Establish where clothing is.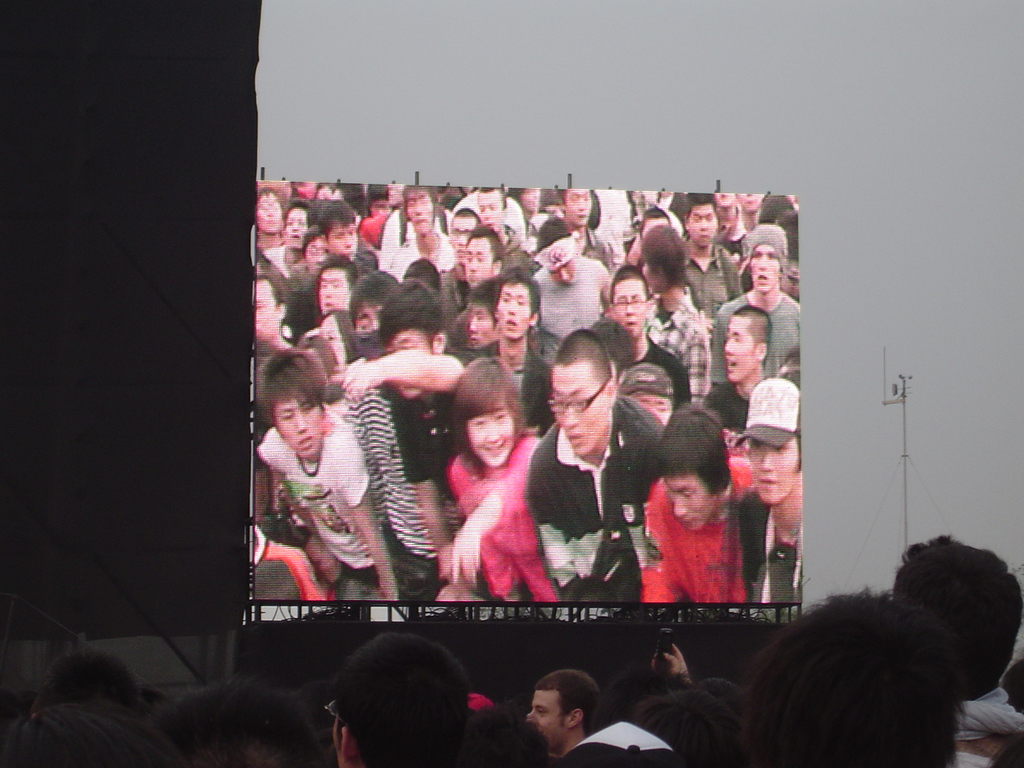
Established at Rect(954, 691, 1023, 767).
